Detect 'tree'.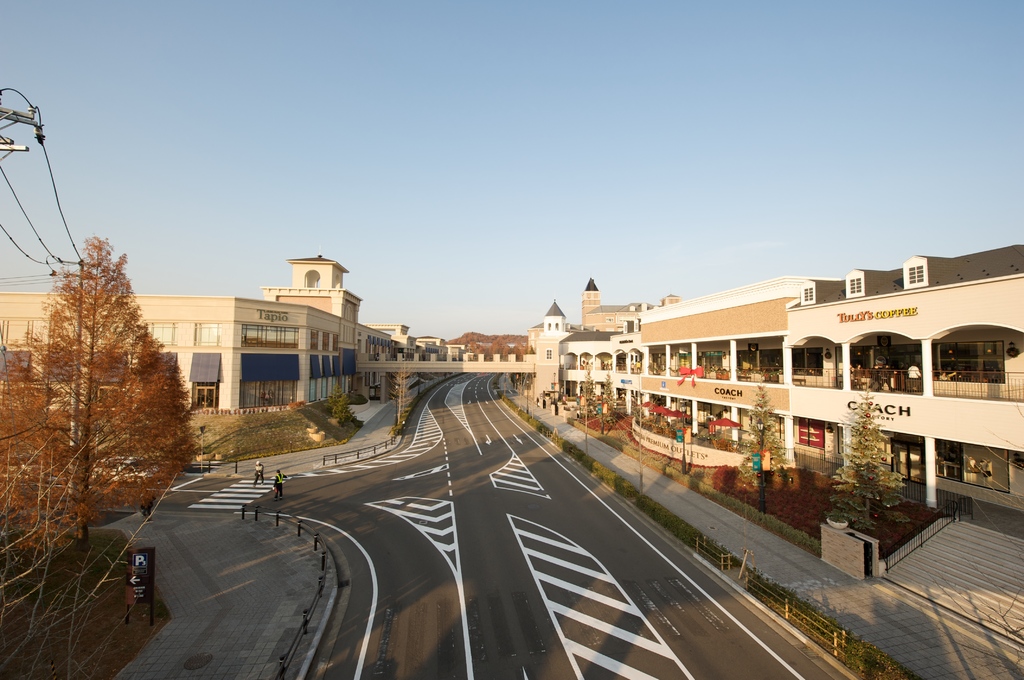
Detected at 575/366/604/416.
